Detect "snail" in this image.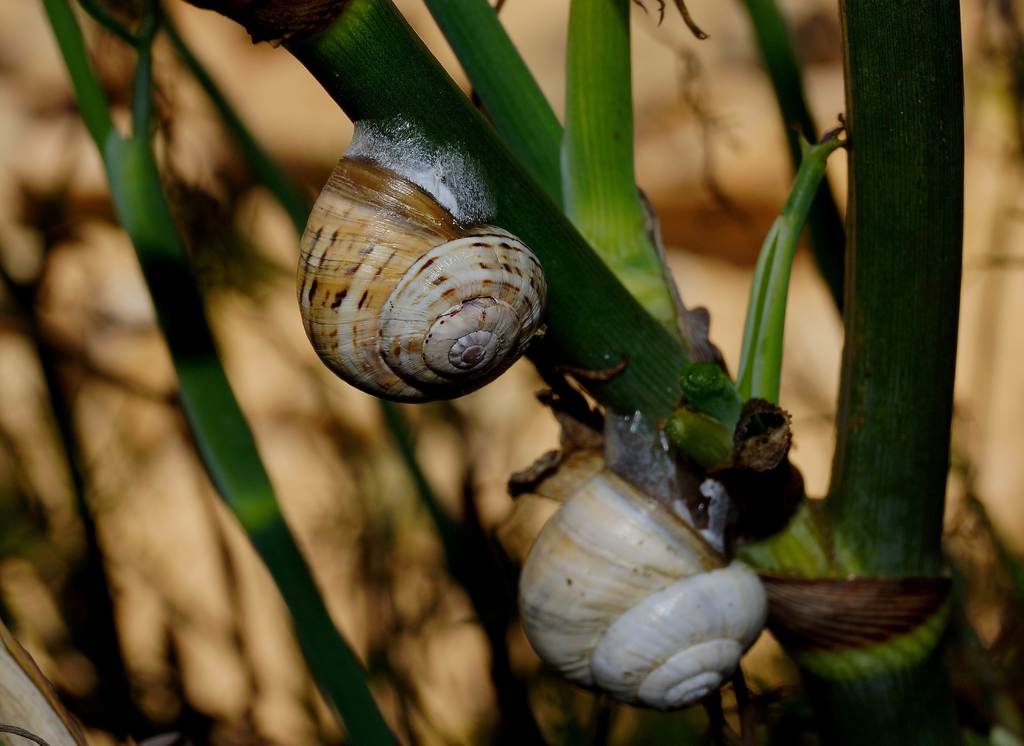
Detection: locate(287, 112, 557, 409).
